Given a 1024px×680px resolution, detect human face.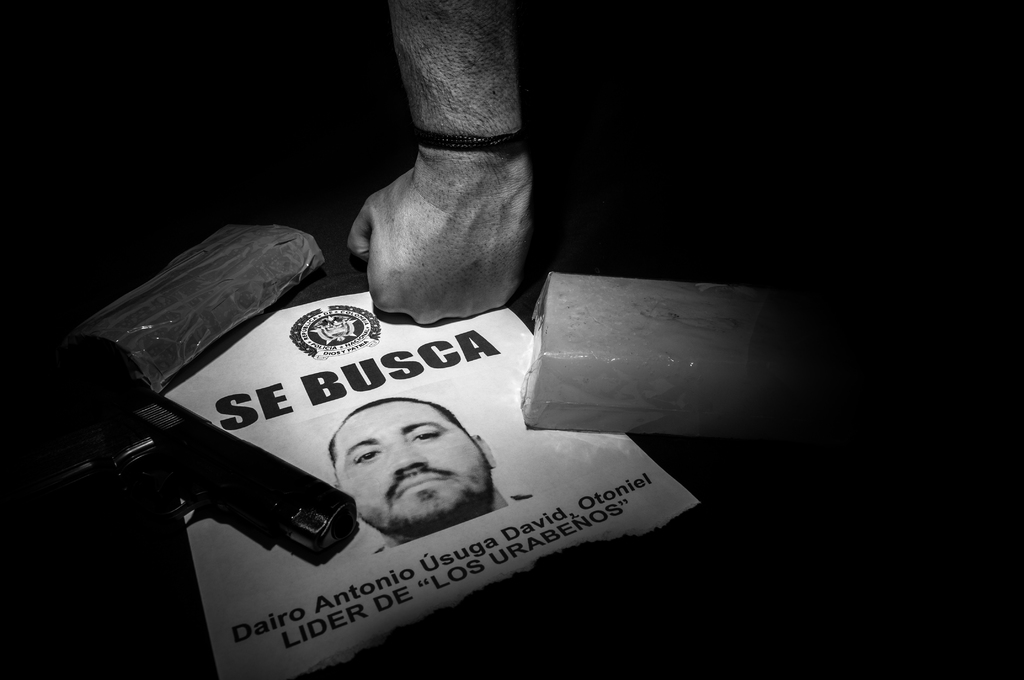
{"left": 339, "top": 401, "right": 486, "bottom": 529}.
